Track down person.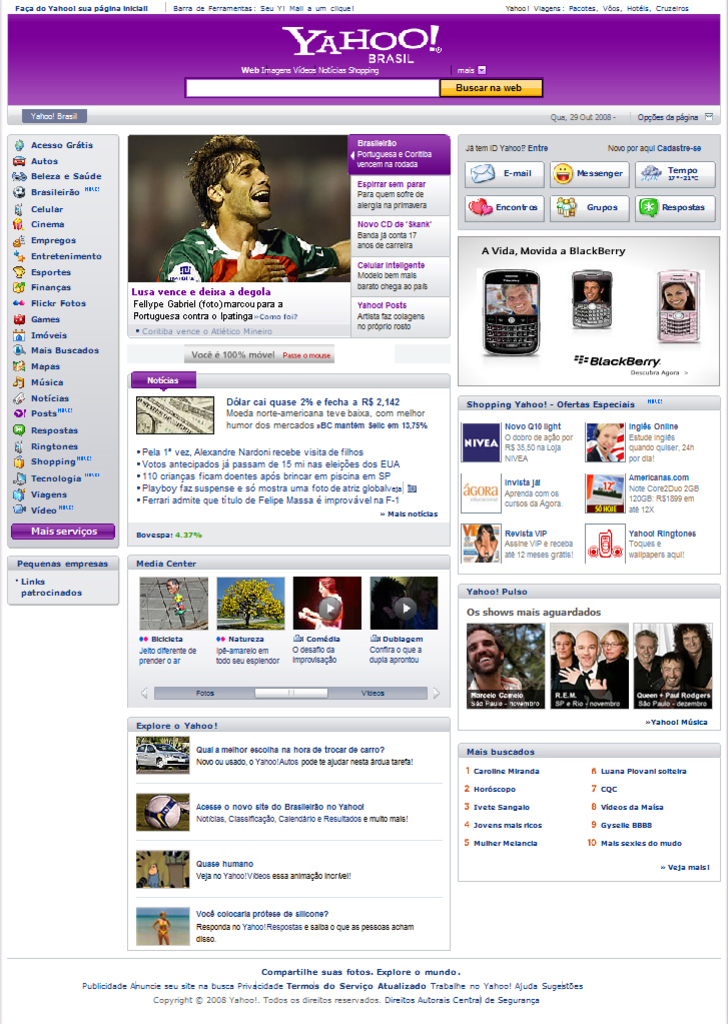
Tracked to BBox(559, 629, 602, 705).
